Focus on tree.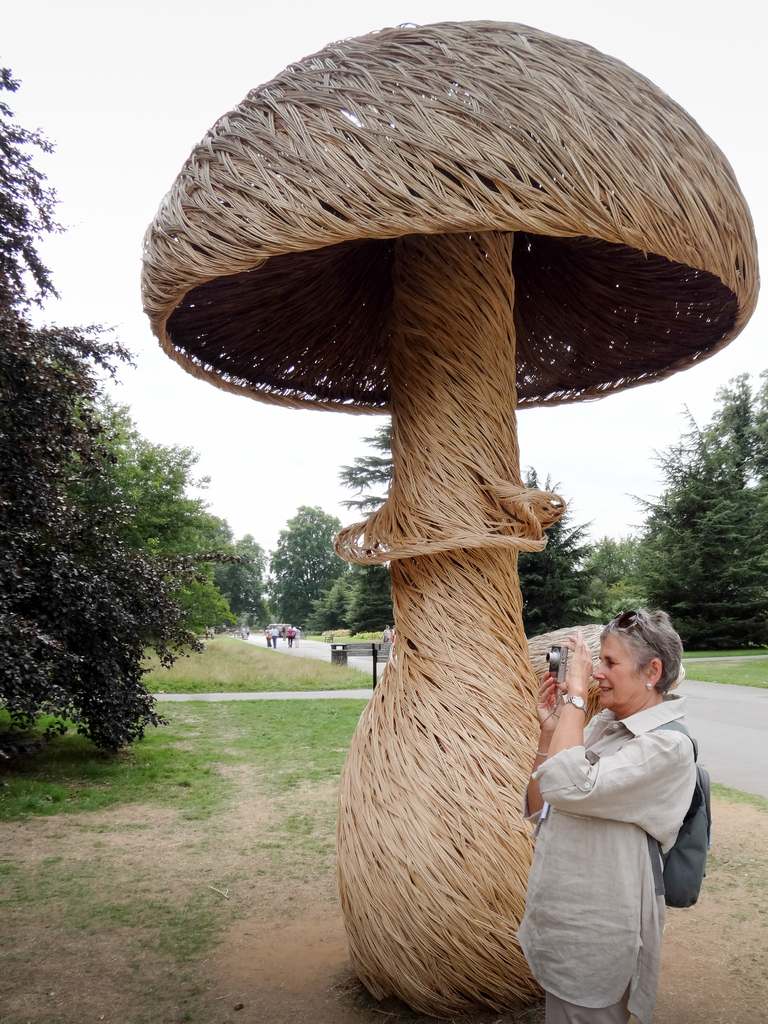
Focused at [303,557,357,638].
